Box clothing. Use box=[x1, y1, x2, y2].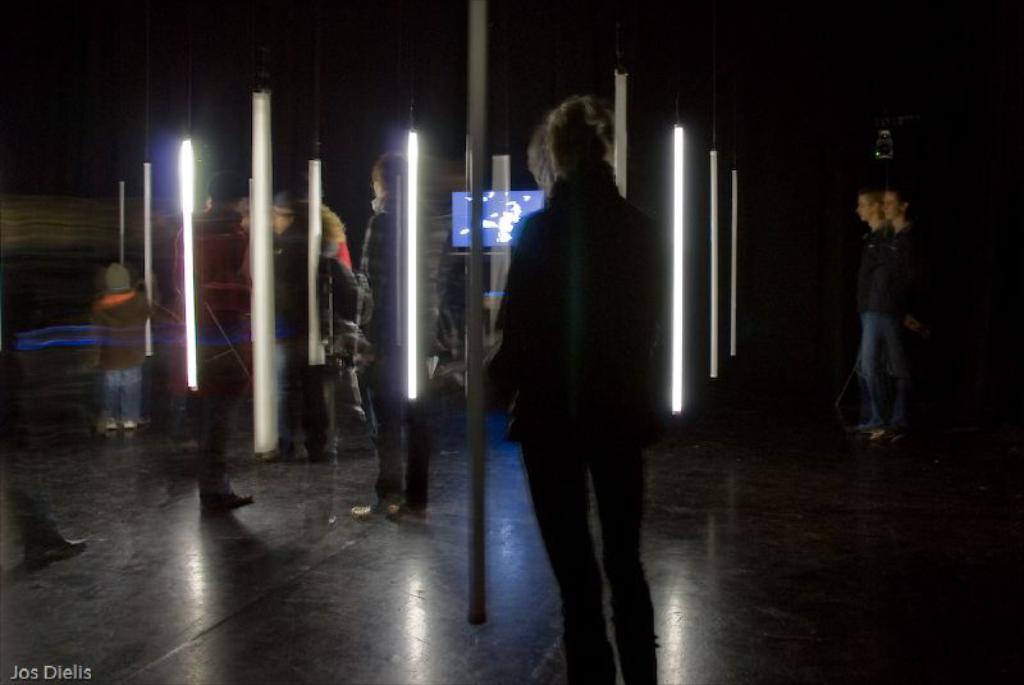
box=[159, 204, 242, 498].
